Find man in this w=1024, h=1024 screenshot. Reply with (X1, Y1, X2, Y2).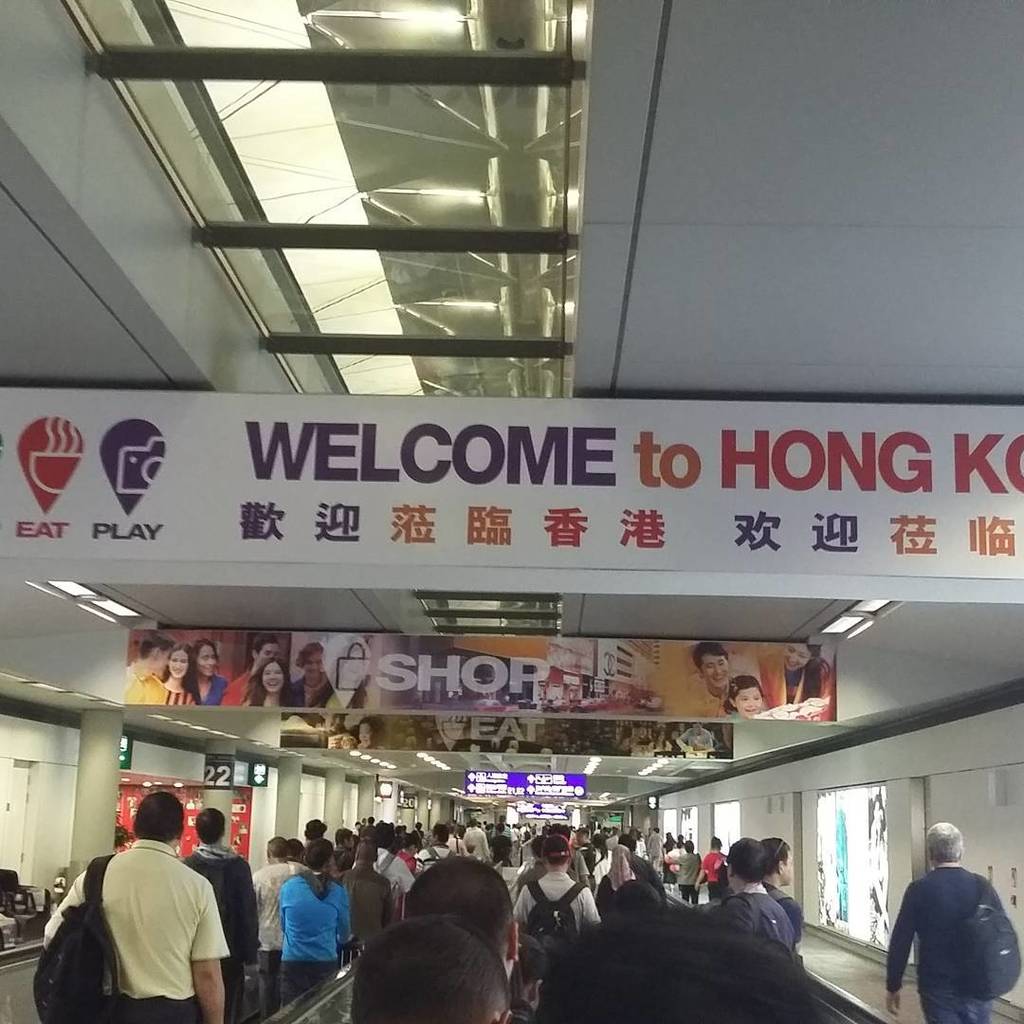
(689, 834, 730, 900).
